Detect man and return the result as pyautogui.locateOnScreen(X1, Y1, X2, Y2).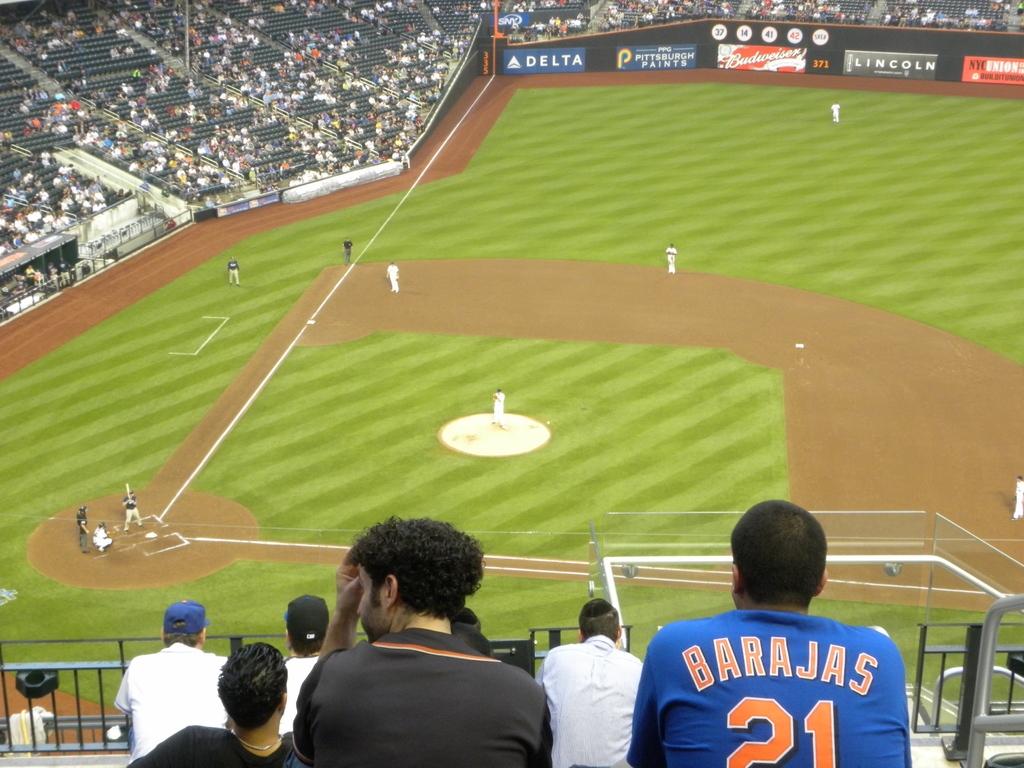
pyautogui.locateOnScreen(386, 261, 399, 293).
